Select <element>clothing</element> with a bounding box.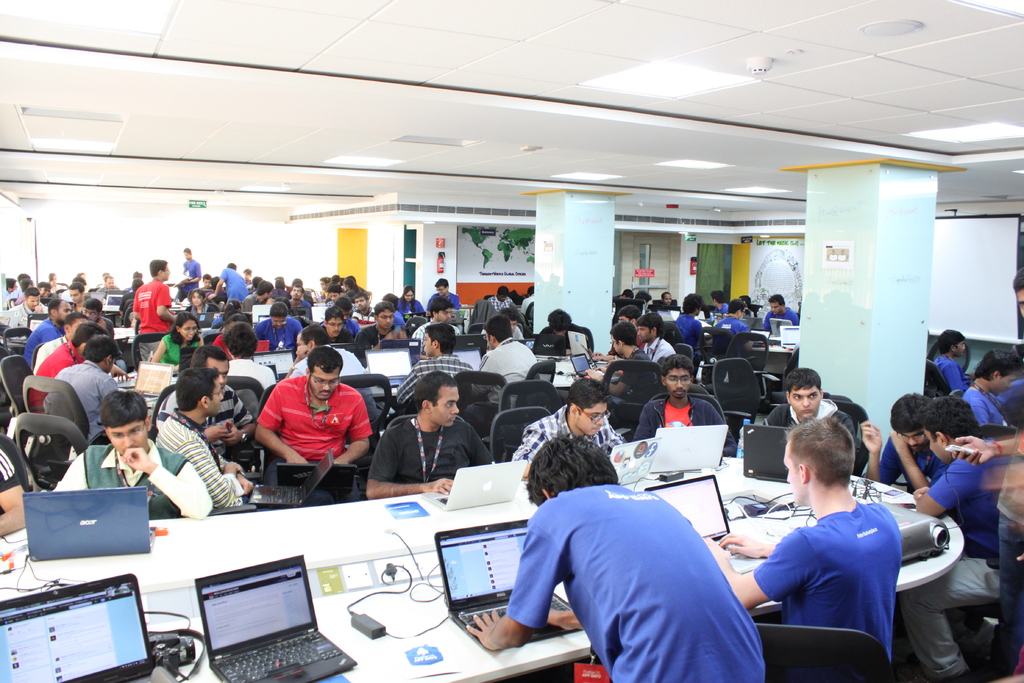
{"left": 500, "top": 472, "right": 770, "bottom": 682}.
